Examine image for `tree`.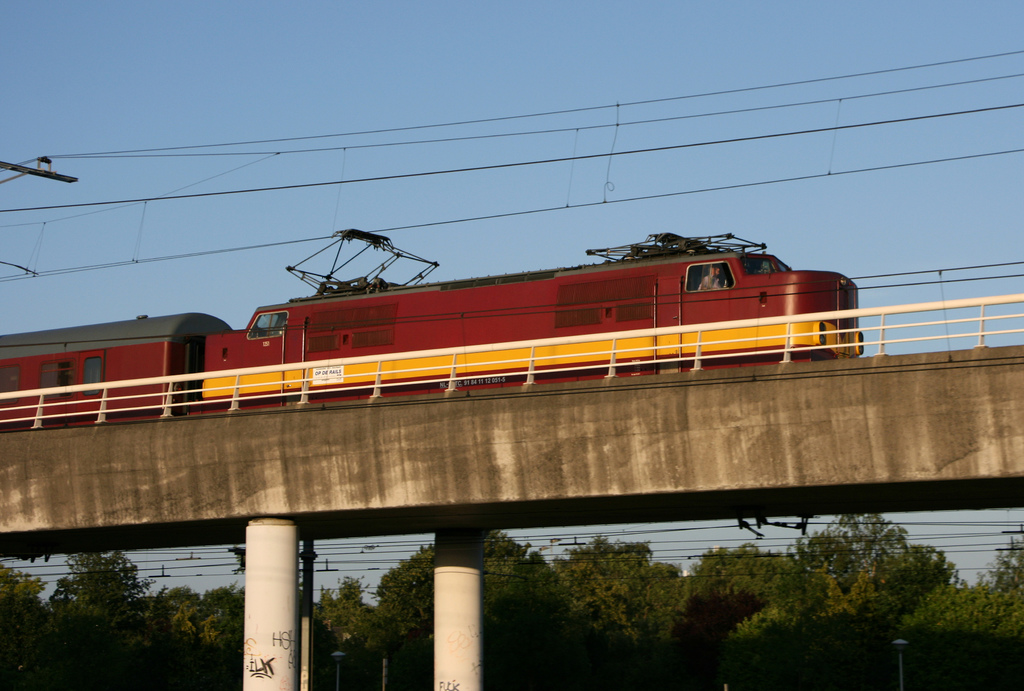
Examination result: [45,541,186,660].
